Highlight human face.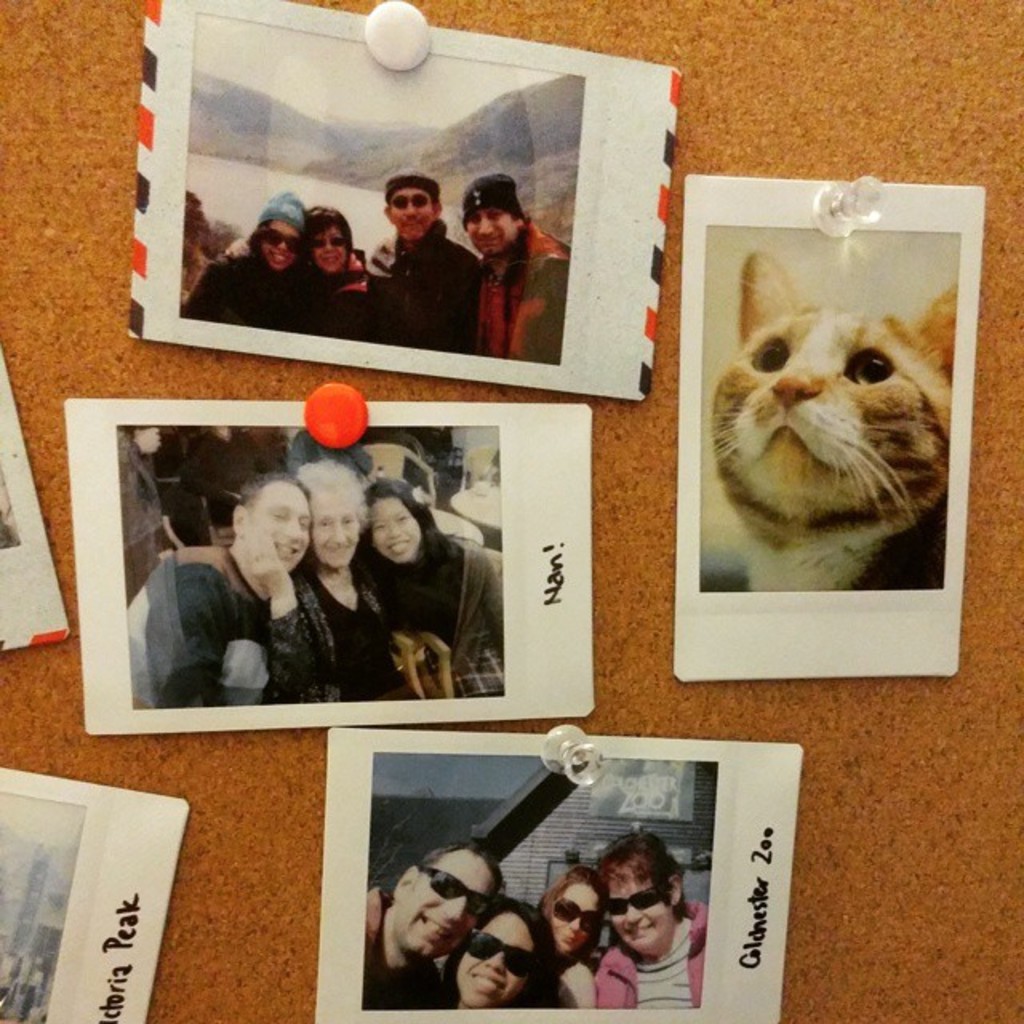
Highlighted region: (304,227,350,274).
